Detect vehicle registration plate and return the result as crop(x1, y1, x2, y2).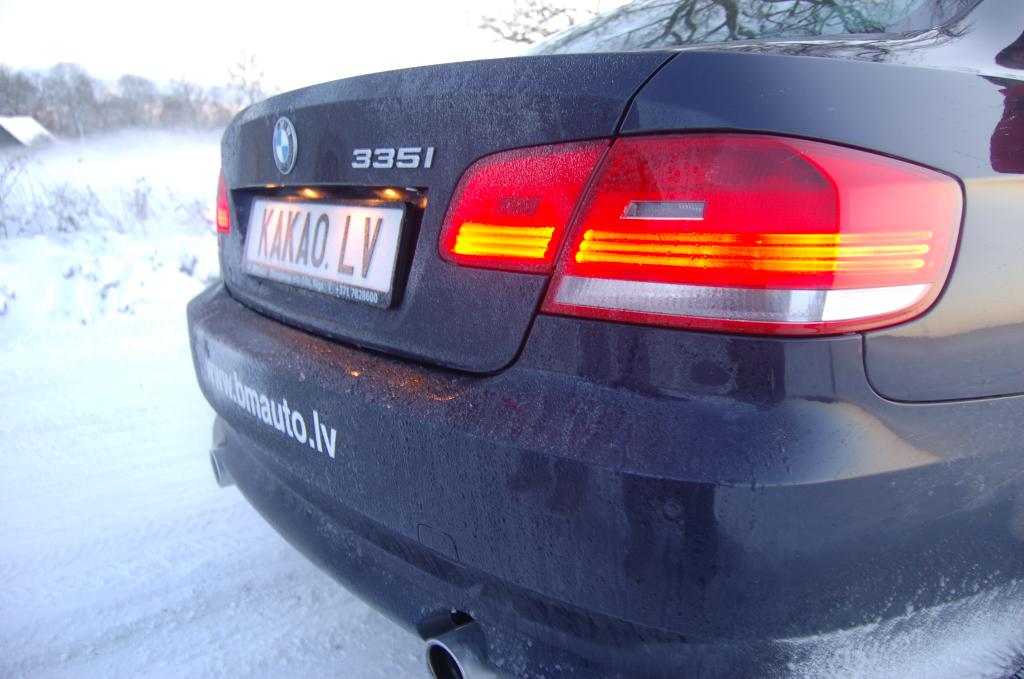
crop(239, 192, 412, 313).
